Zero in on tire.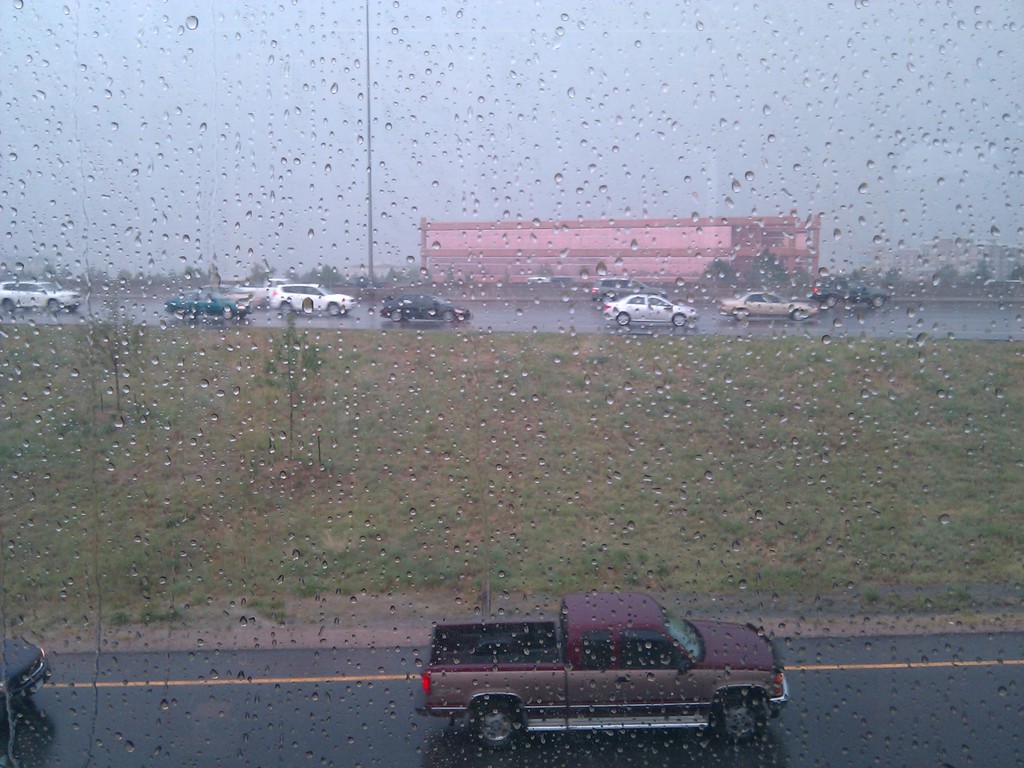
Zeroed in: bbox=[474, 704, 529, 750].
